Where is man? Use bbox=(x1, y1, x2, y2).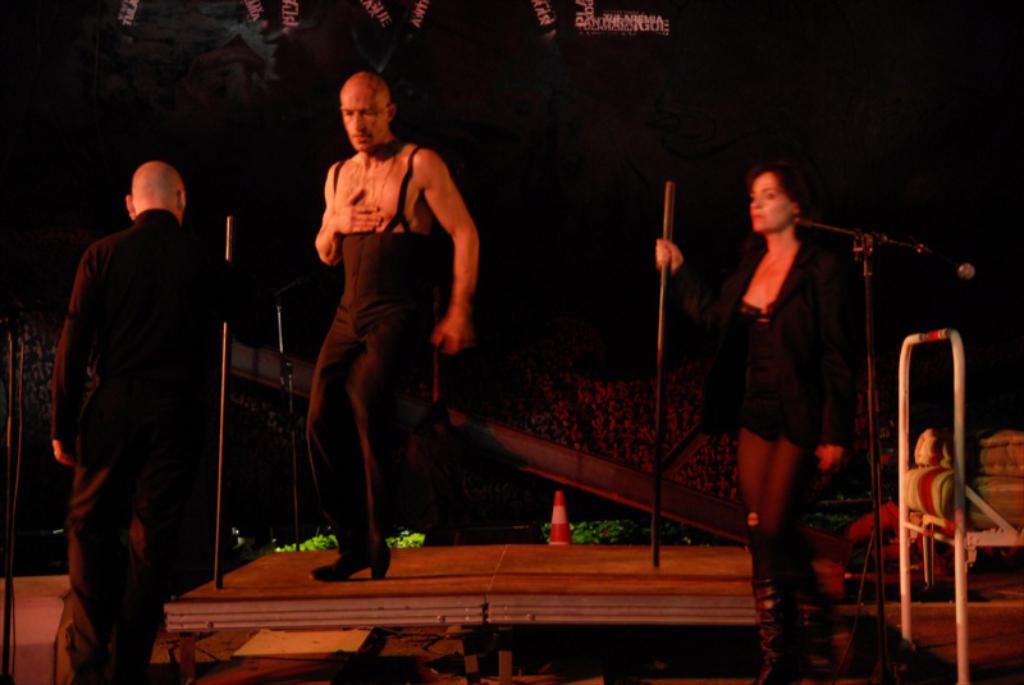
bbox=(44, 127, 246, 673).
